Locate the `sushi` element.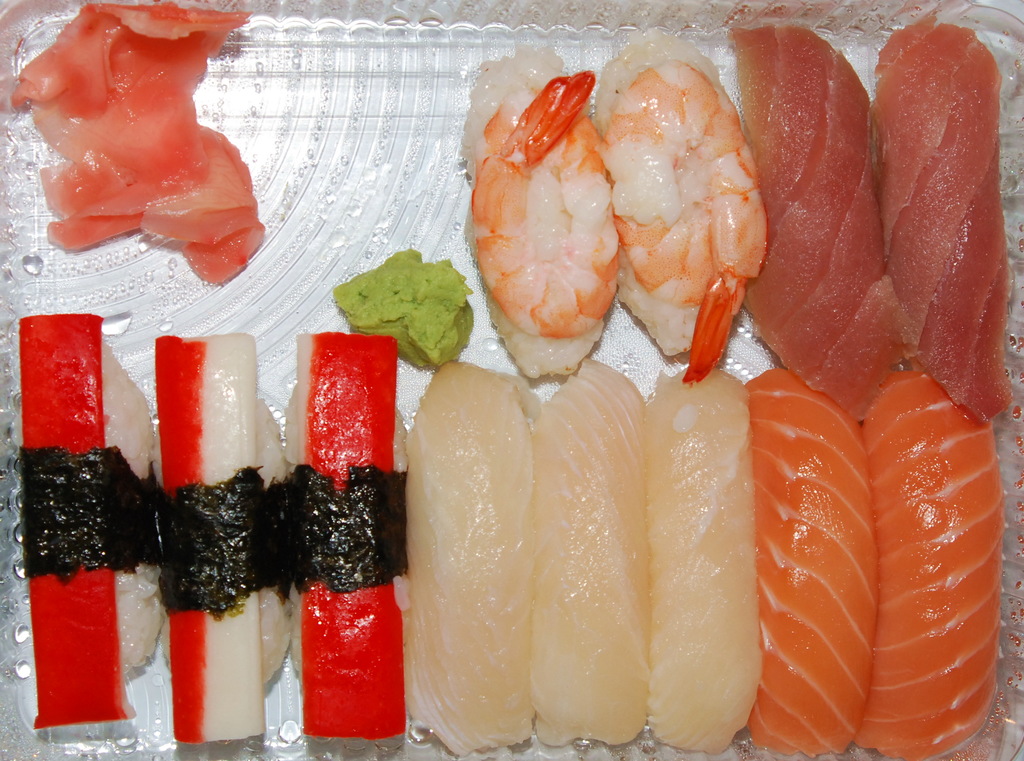
Element bbox: x1=735, y1=363, x2=872, y2=755.
